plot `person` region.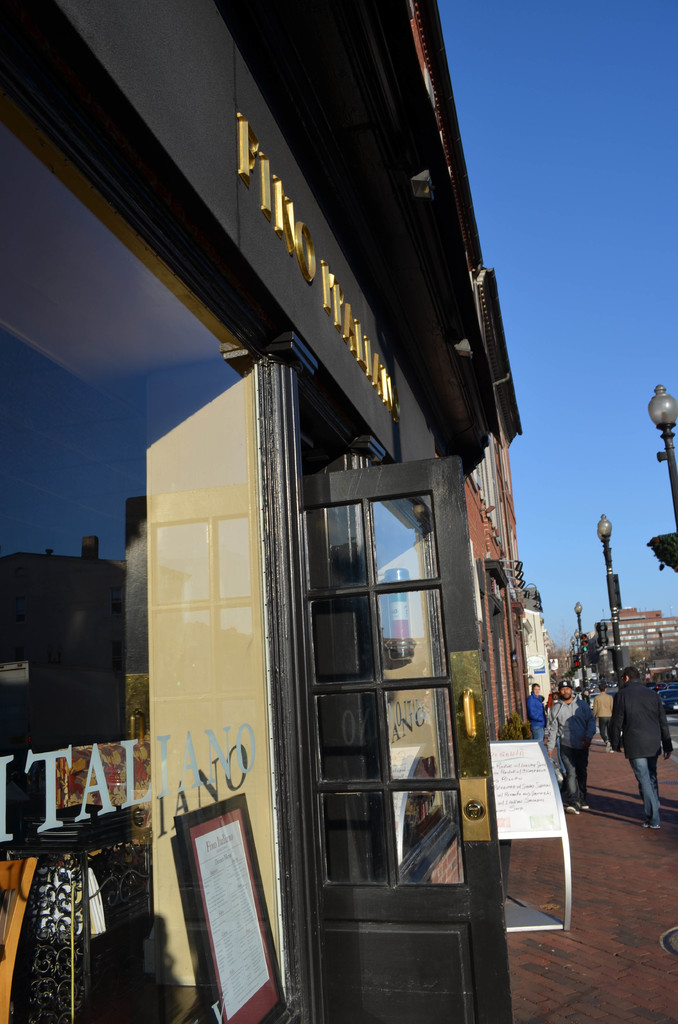
Plotted at pyautogui.locateOnScreen(557, 684, 577, 797).
